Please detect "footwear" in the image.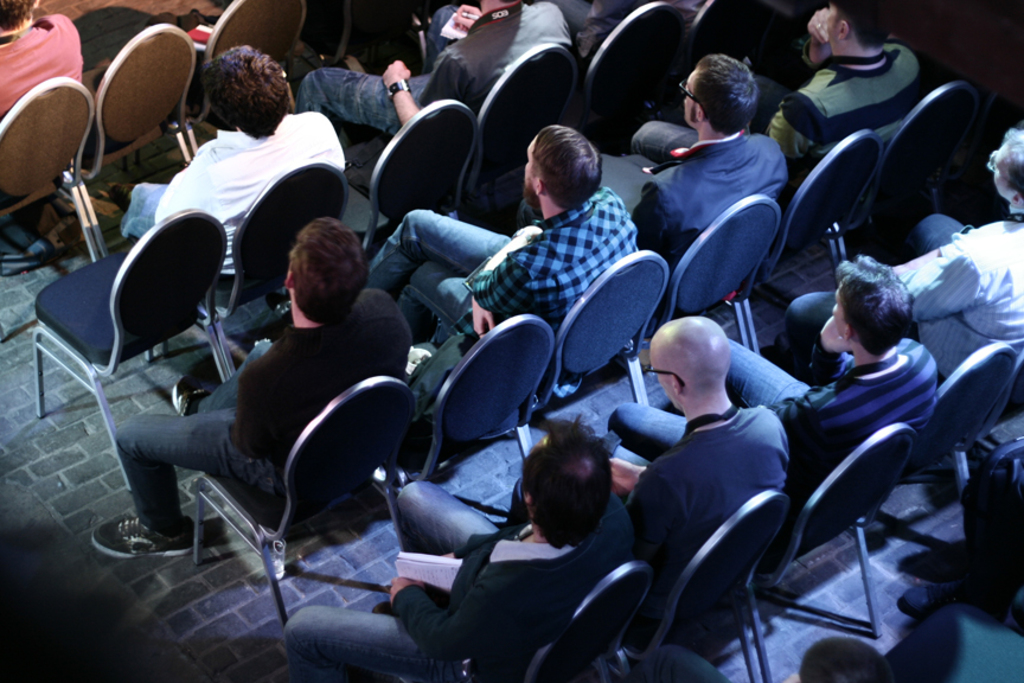
locate(92, 510, 197, 564).
